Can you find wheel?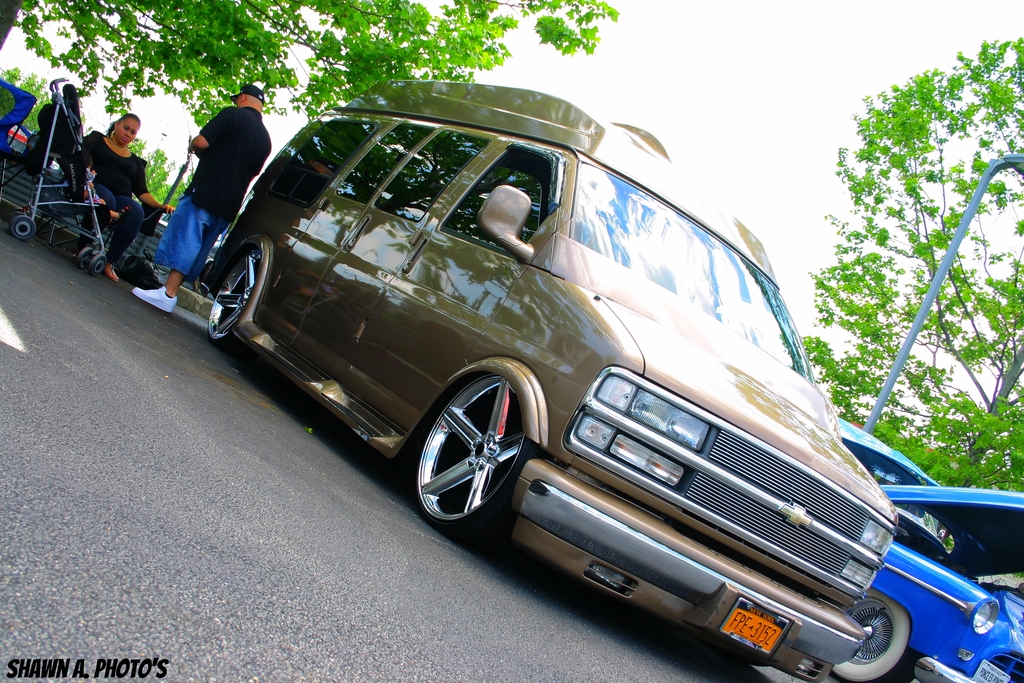
Yes, bounding box: (left=831, top=590, right=918, bottom=682).
